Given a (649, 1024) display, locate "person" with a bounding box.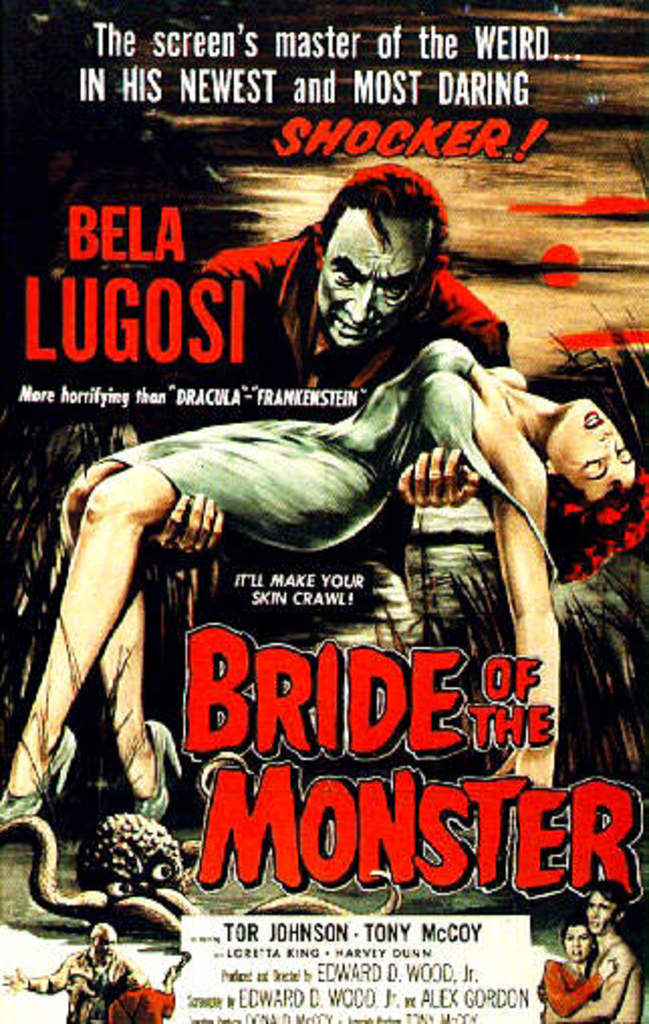
Located: 564:885:639:1020.
